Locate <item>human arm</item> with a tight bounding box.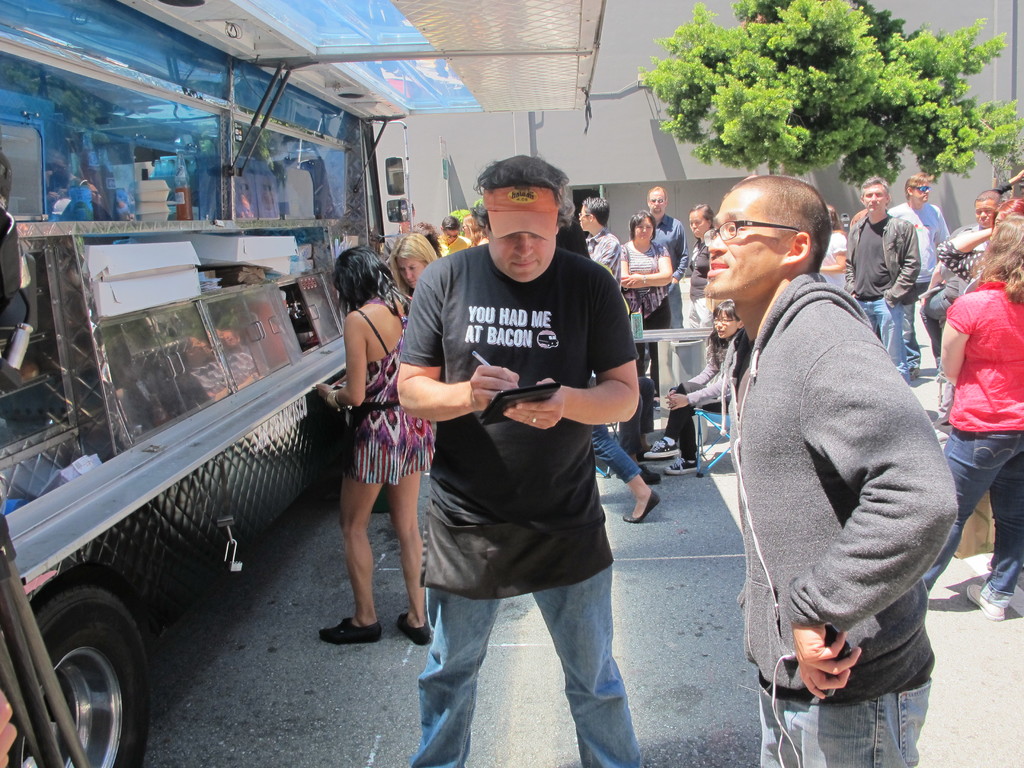
[left=792, top=323, right=966, bottom=708].
